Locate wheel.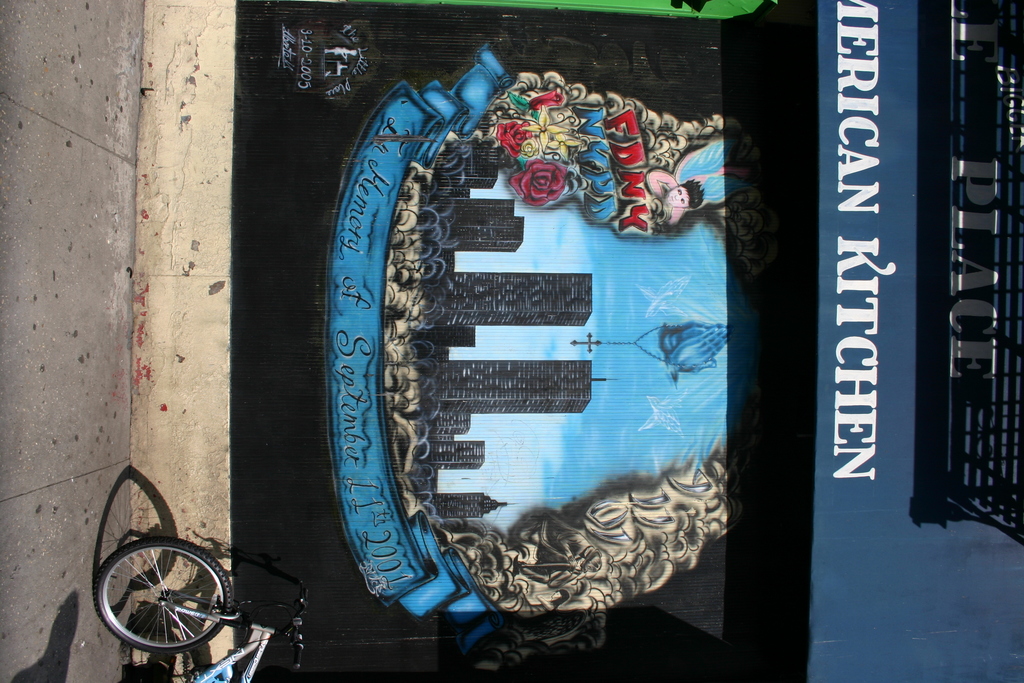
Bounding box: (left=289, top=18, right=728, bottom=657).
